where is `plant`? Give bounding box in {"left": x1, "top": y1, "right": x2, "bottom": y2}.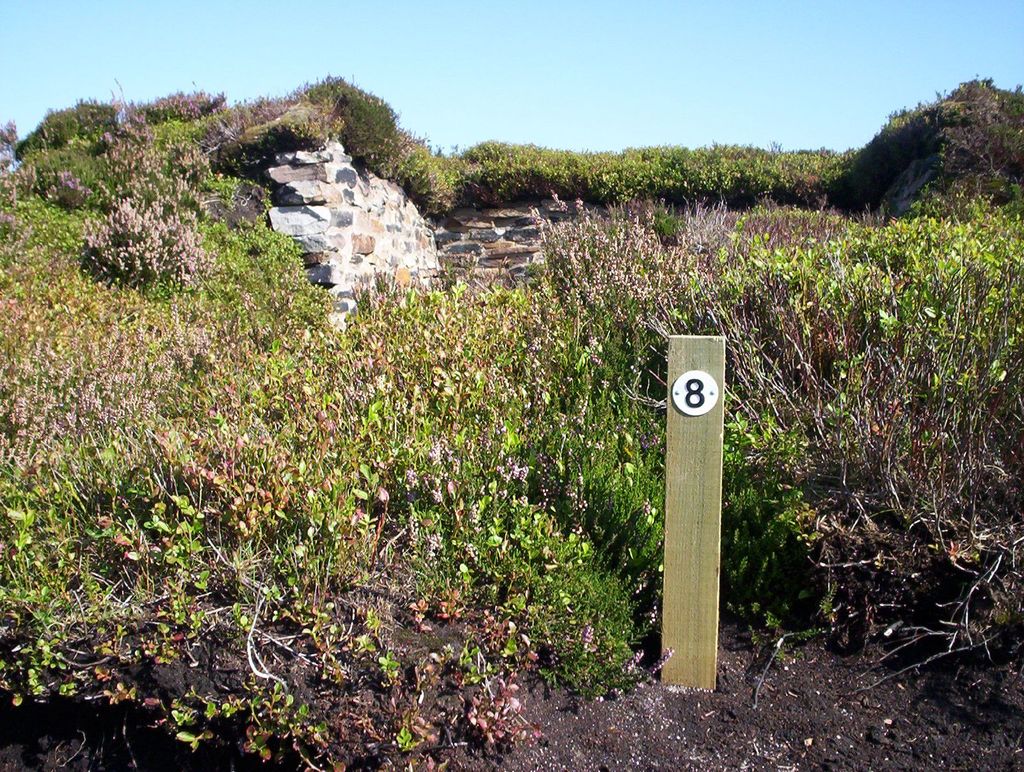
{"left": 624, "top": 137, "right": 692, "bottom": 210}.
